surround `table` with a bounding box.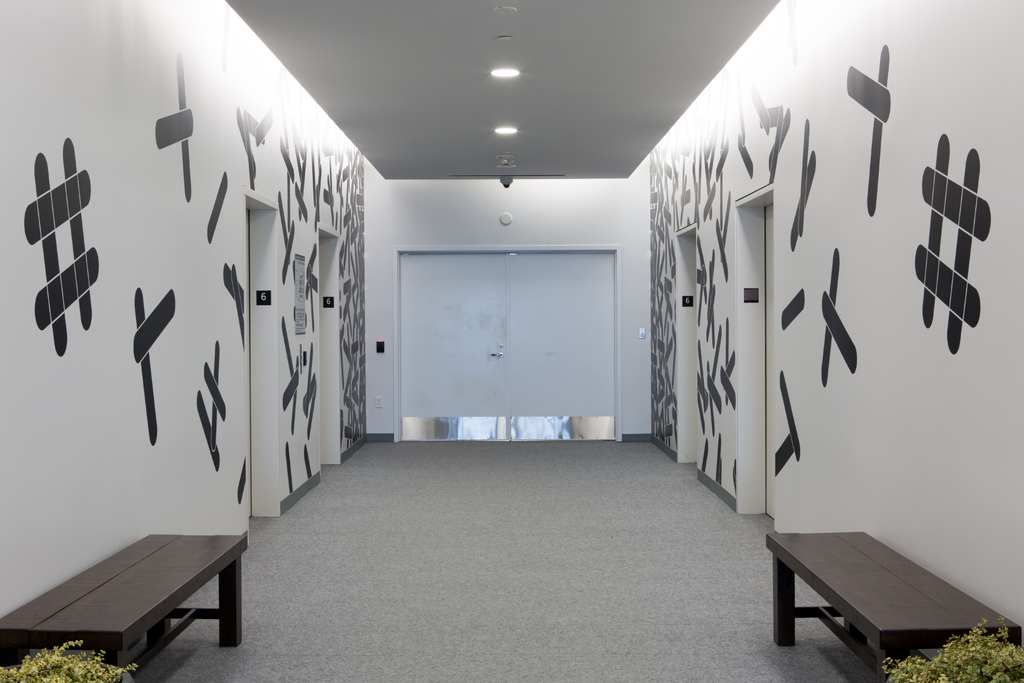
x1=772 y1=527 x2=992 y2=667.
